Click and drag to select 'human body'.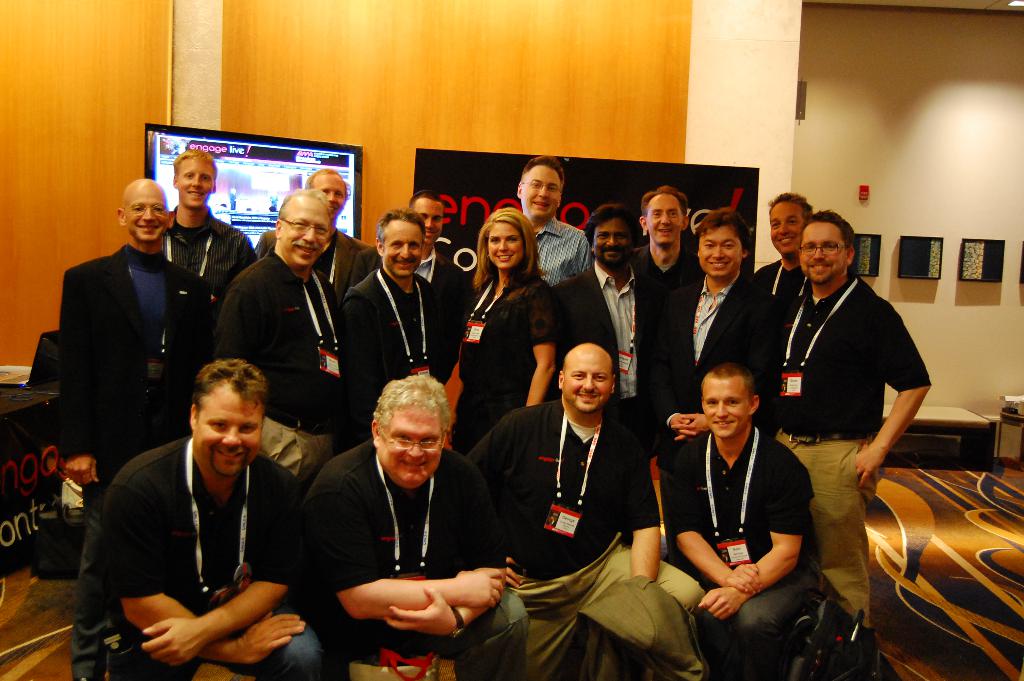
Selection: [666, 211, 769, 479].
